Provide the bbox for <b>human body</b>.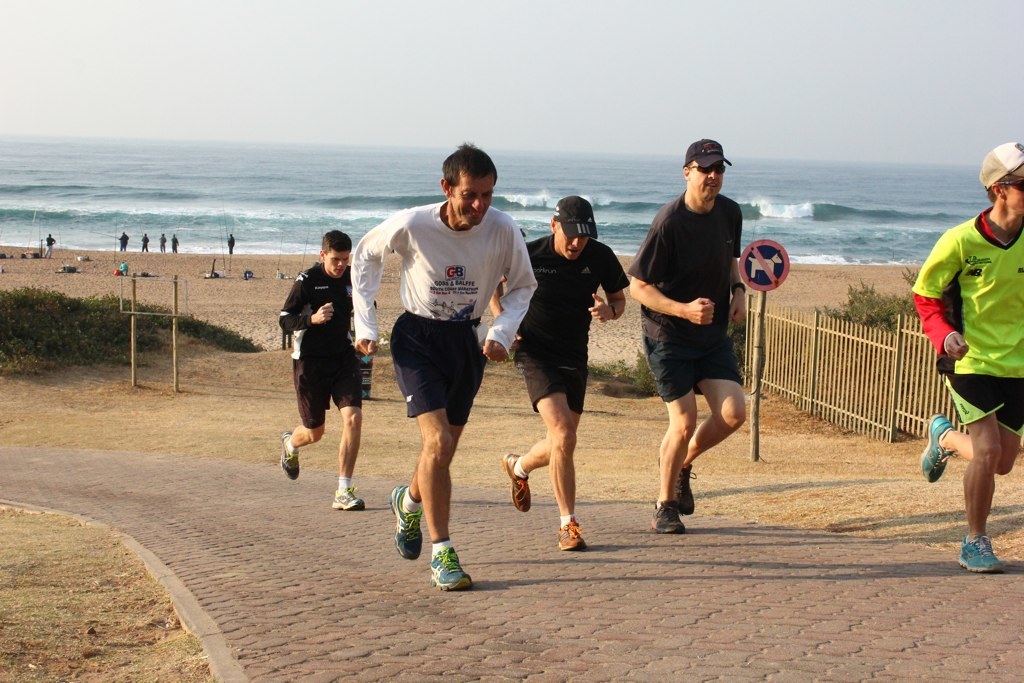
bbox(160, 238, 168, 252).
